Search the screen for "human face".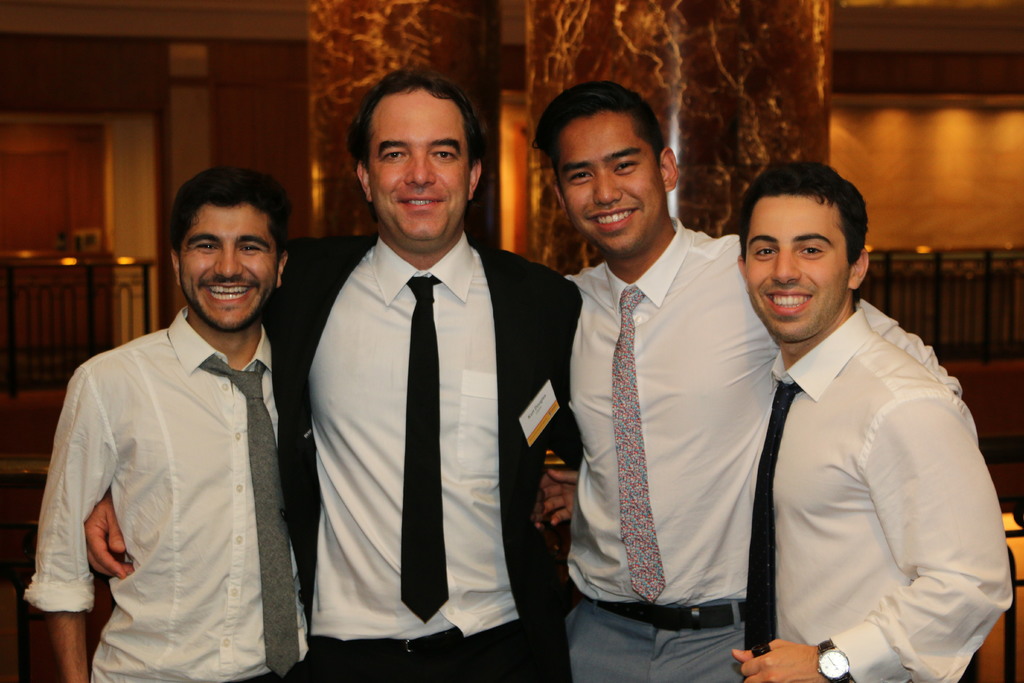
Found at box(741, 192, 846, 338).
